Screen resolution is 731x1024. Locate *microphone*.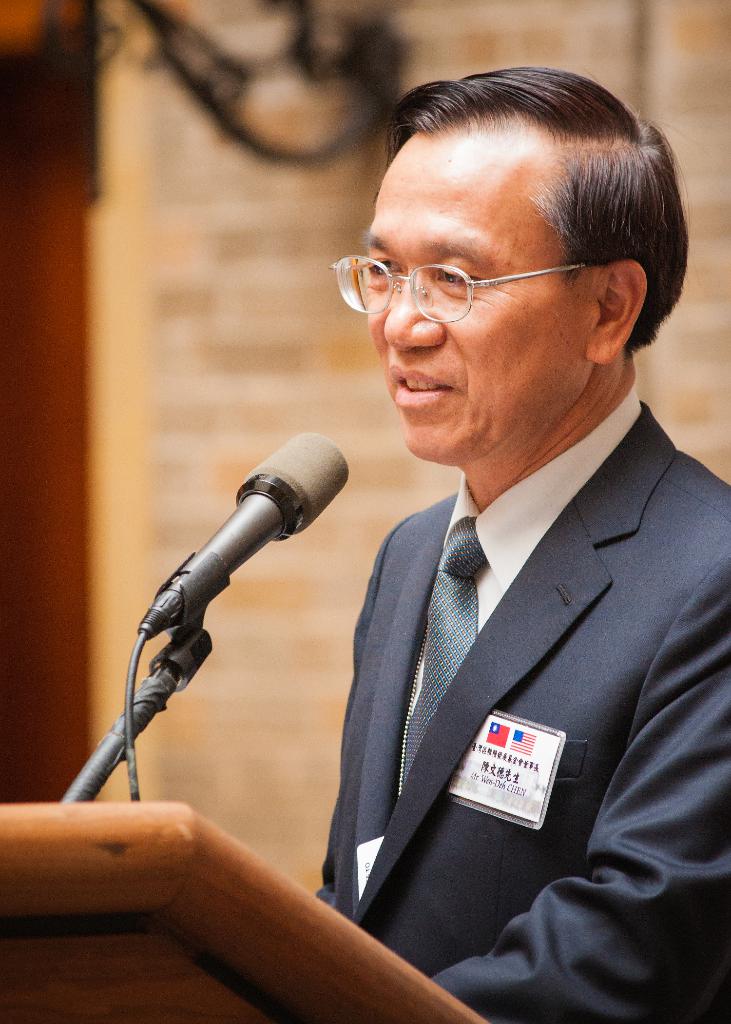
(138, 435, 363, 646).
